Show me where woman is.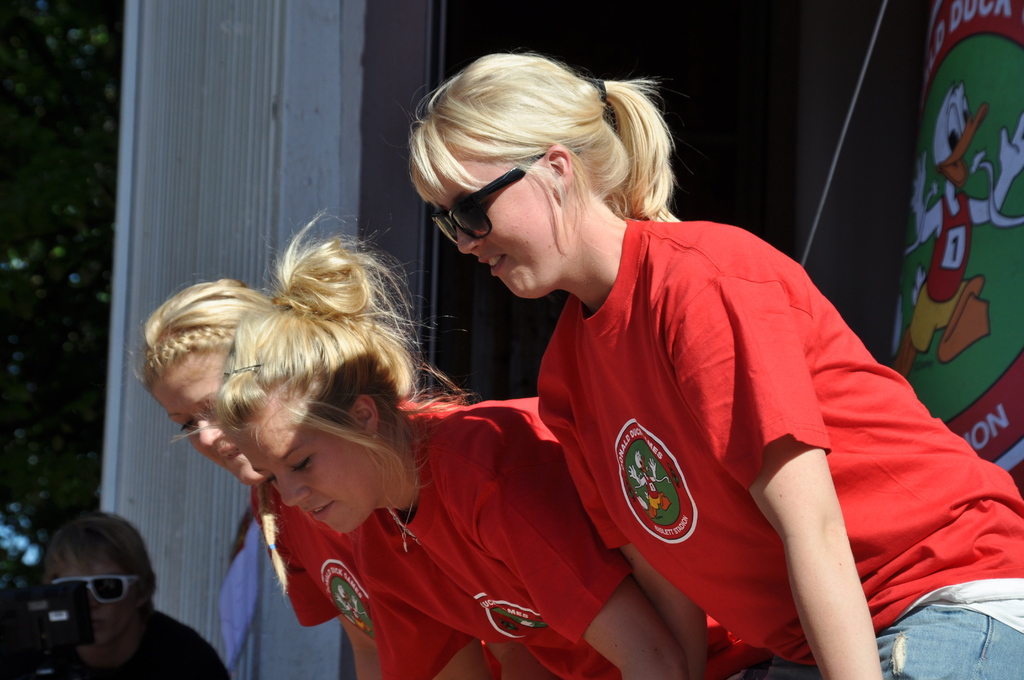
woman is at locate(163, 209, 772, 679).
